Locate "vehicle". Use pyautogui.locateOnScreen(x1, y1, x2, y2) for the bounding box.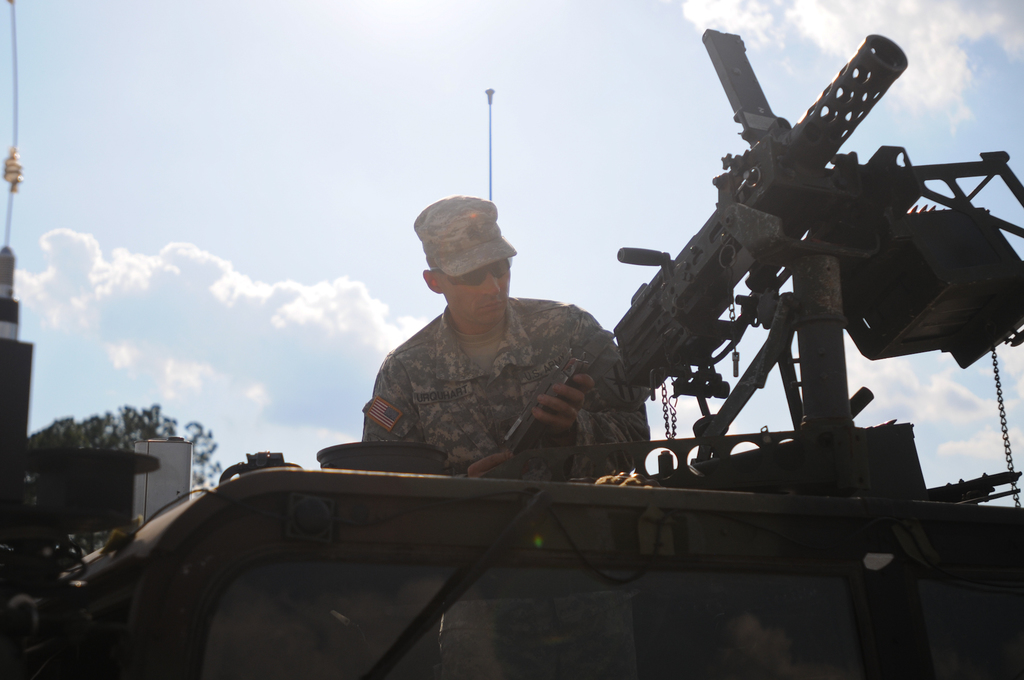
pyautogui.locateOnScreen(0, 25, 1023, 679).
